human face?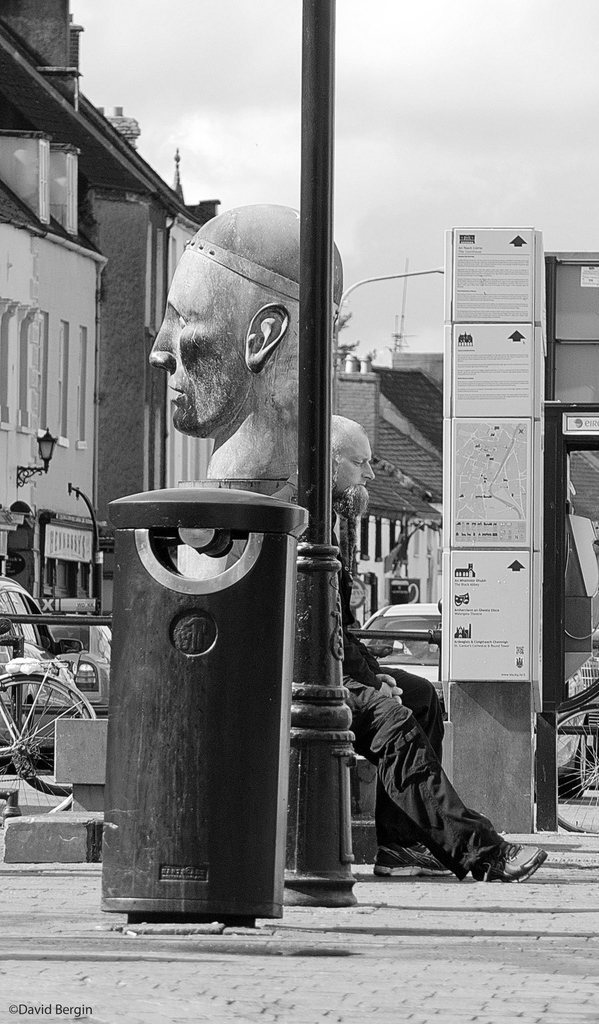
locate(146, 247, 244, 436)
